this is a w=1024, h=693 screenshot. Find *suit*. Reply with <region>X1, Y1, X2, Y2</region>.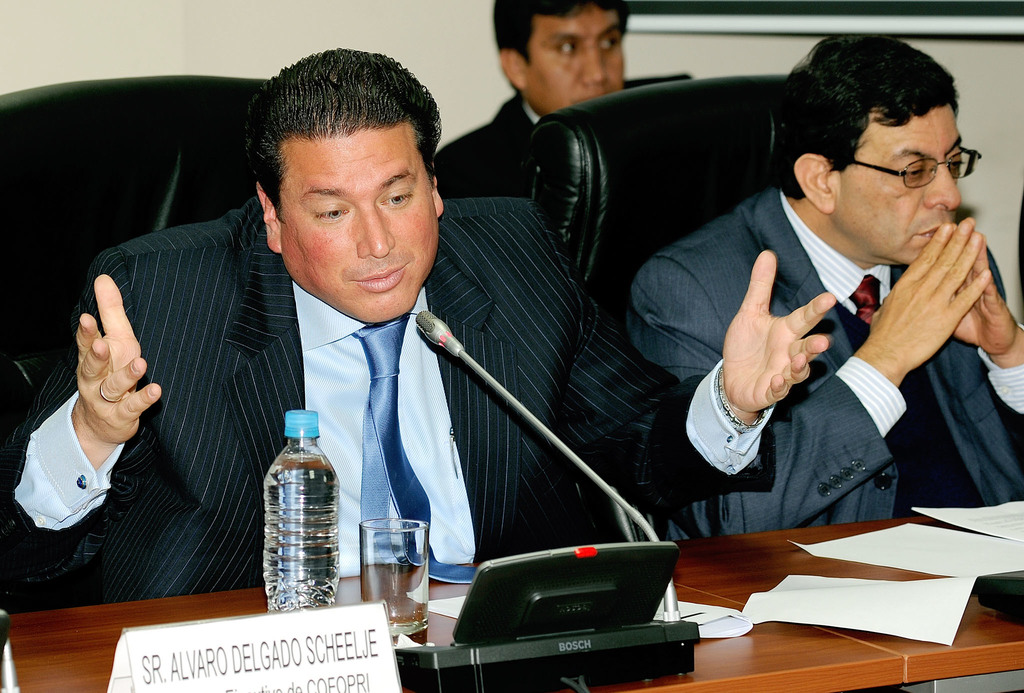
<region>667, 127, 1008, 558</region>.
